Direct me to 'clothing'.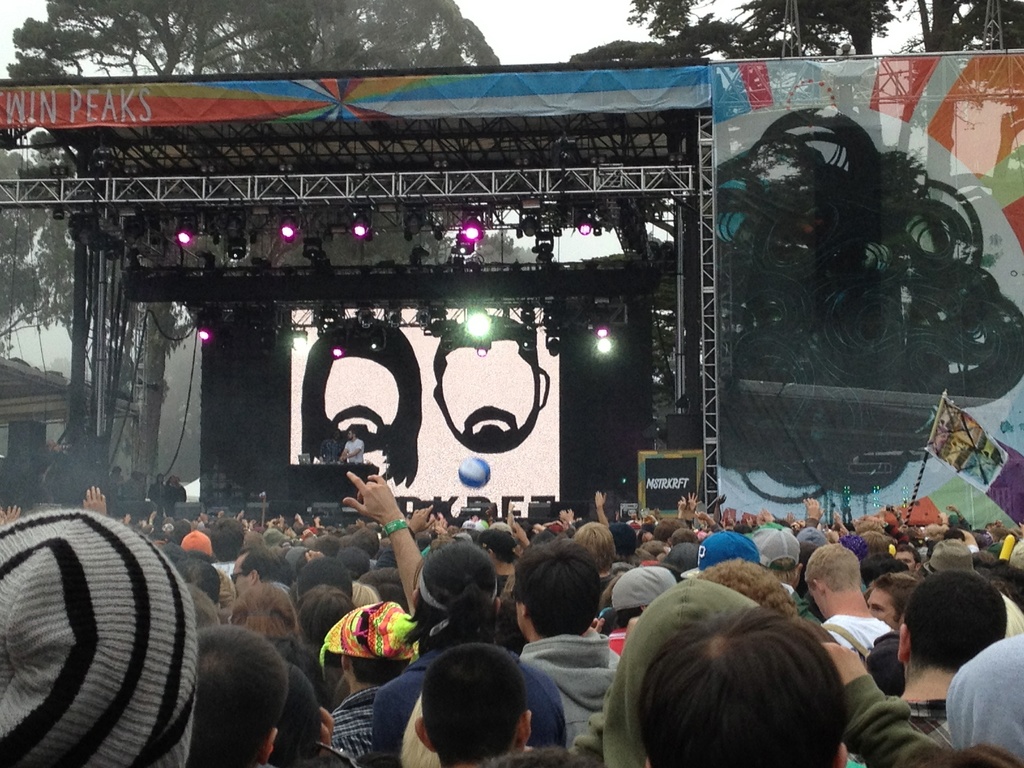
Direction: 324, 684, 382, 767.
